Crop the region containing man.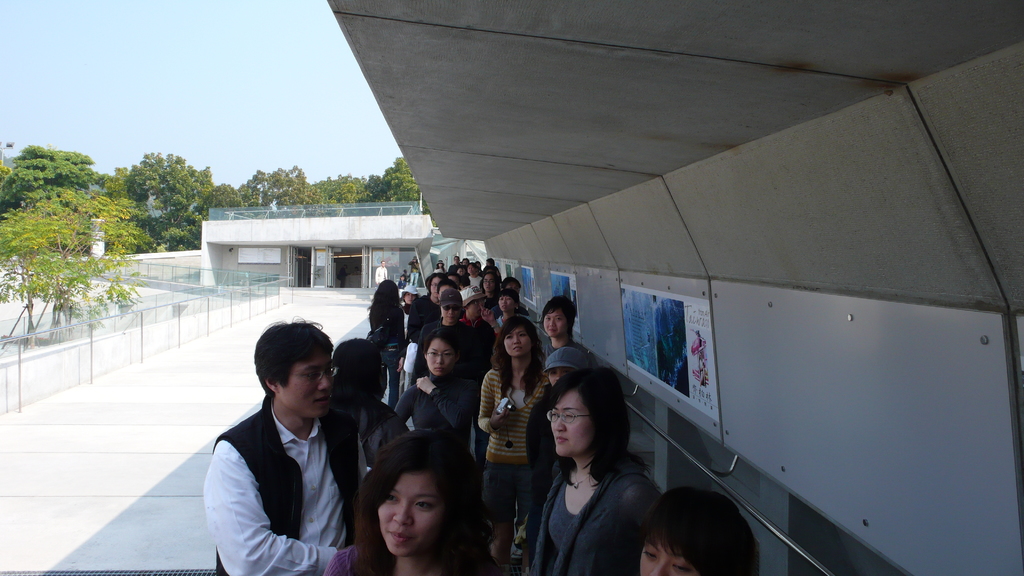
Crop region: crop(411, 288, 474, 361).
